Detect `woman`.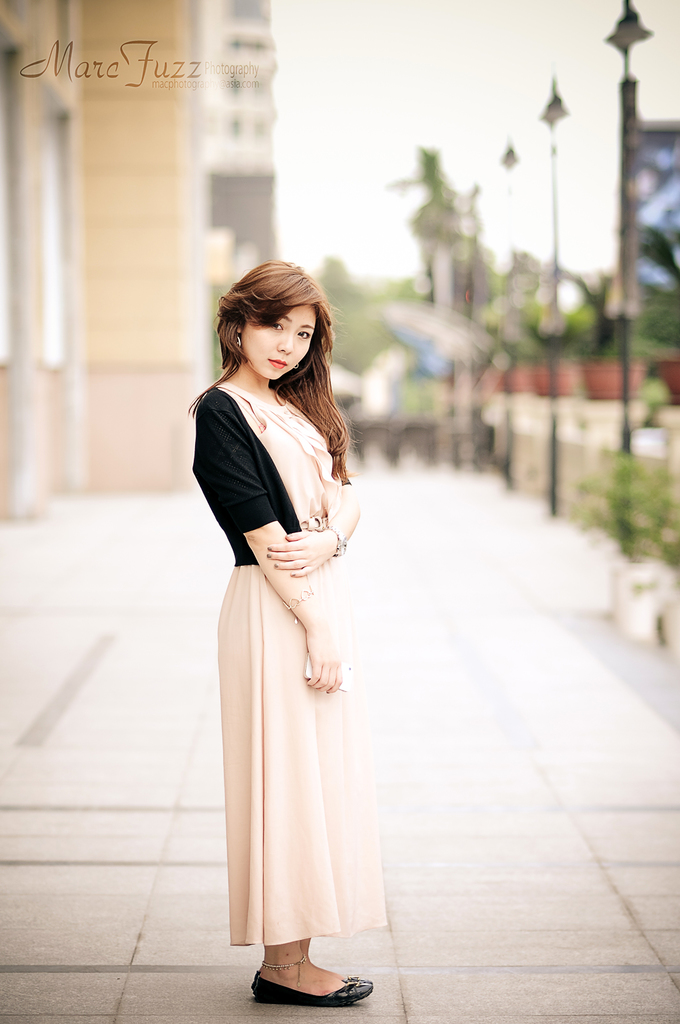
Detected at bbox=[187, 254, 384, 1023].
